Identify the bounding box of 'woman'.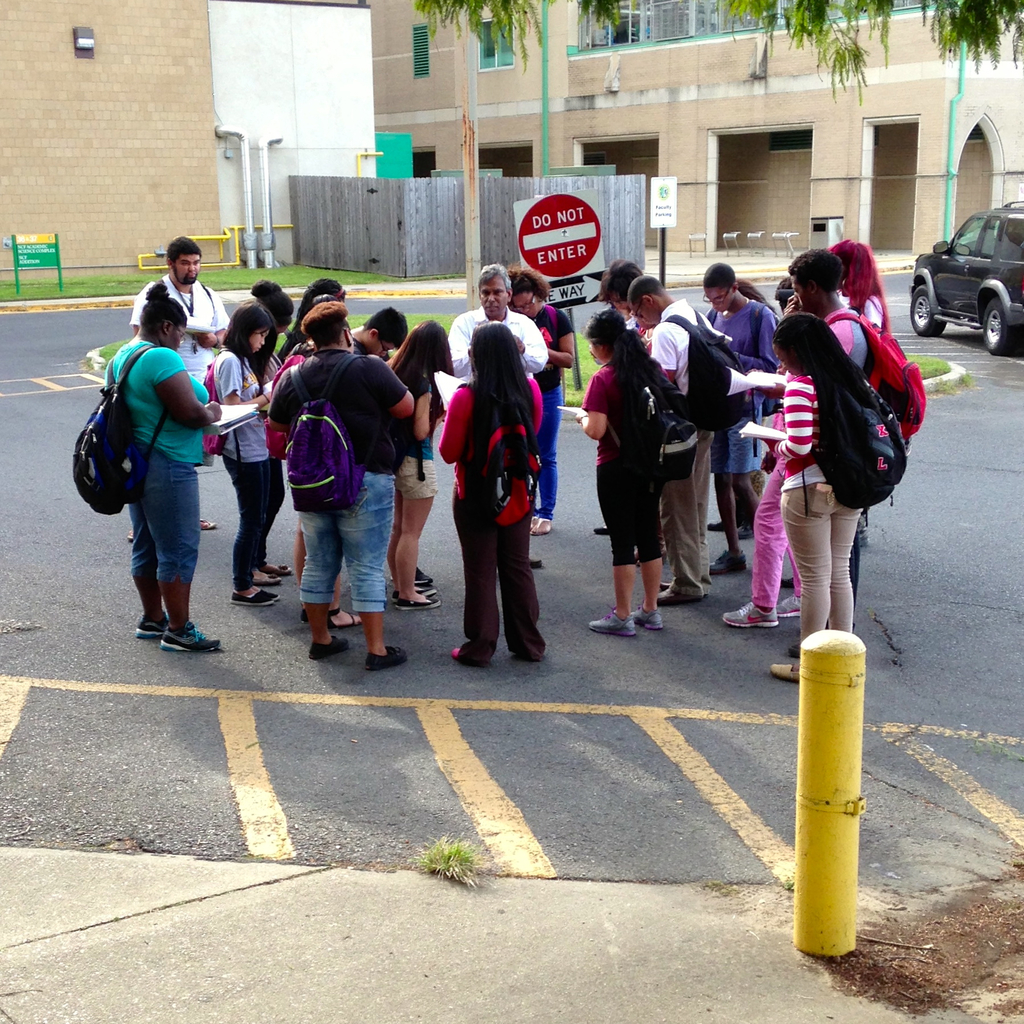
[755, 316, 869, 681].
